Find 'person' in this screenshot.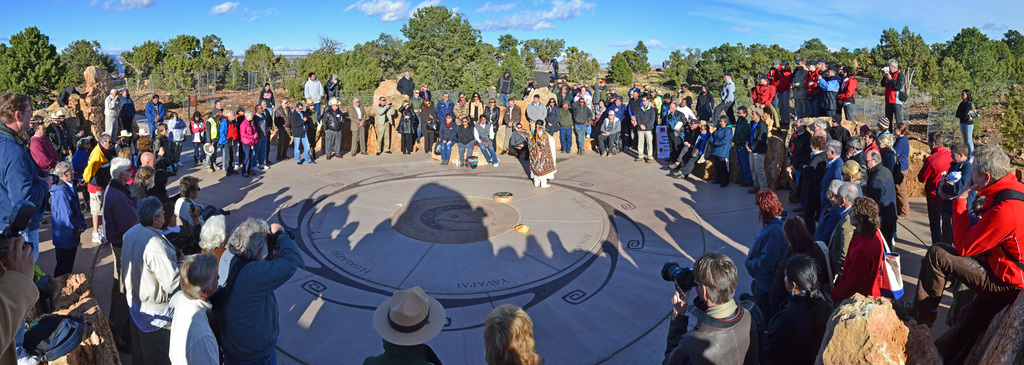
The bounding box for 'person' is bbox=[781, 213, 847, 287].
